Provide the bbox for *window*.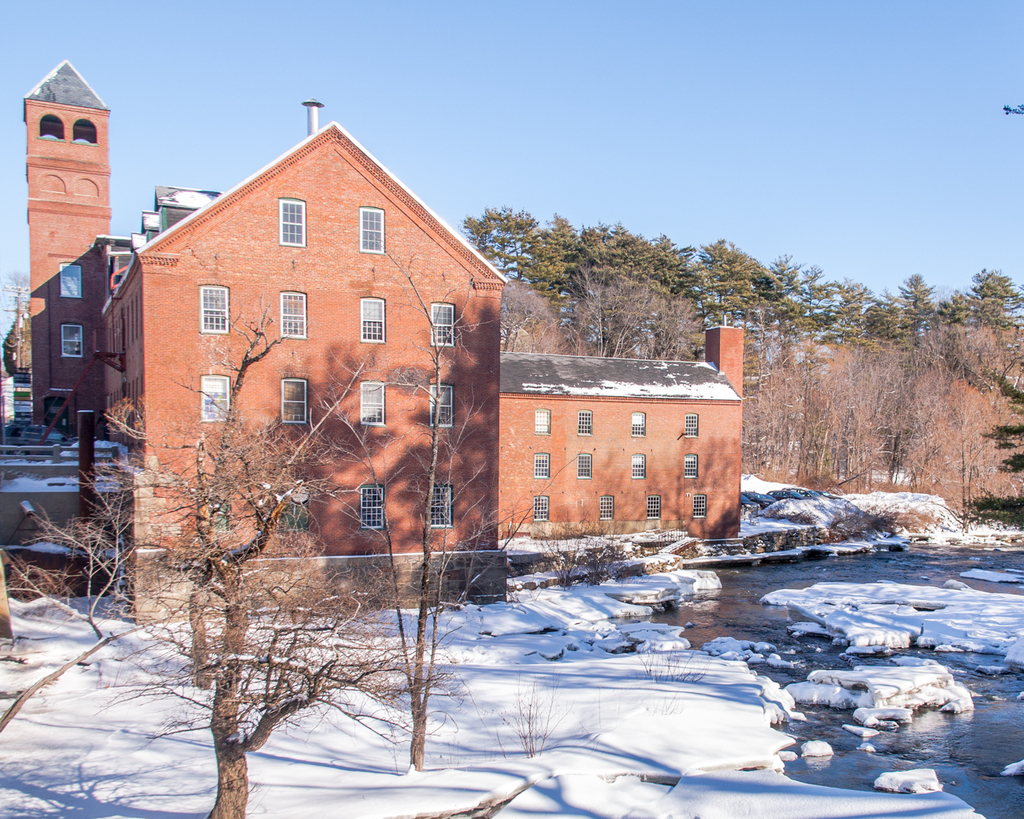
282,287,306,337.
